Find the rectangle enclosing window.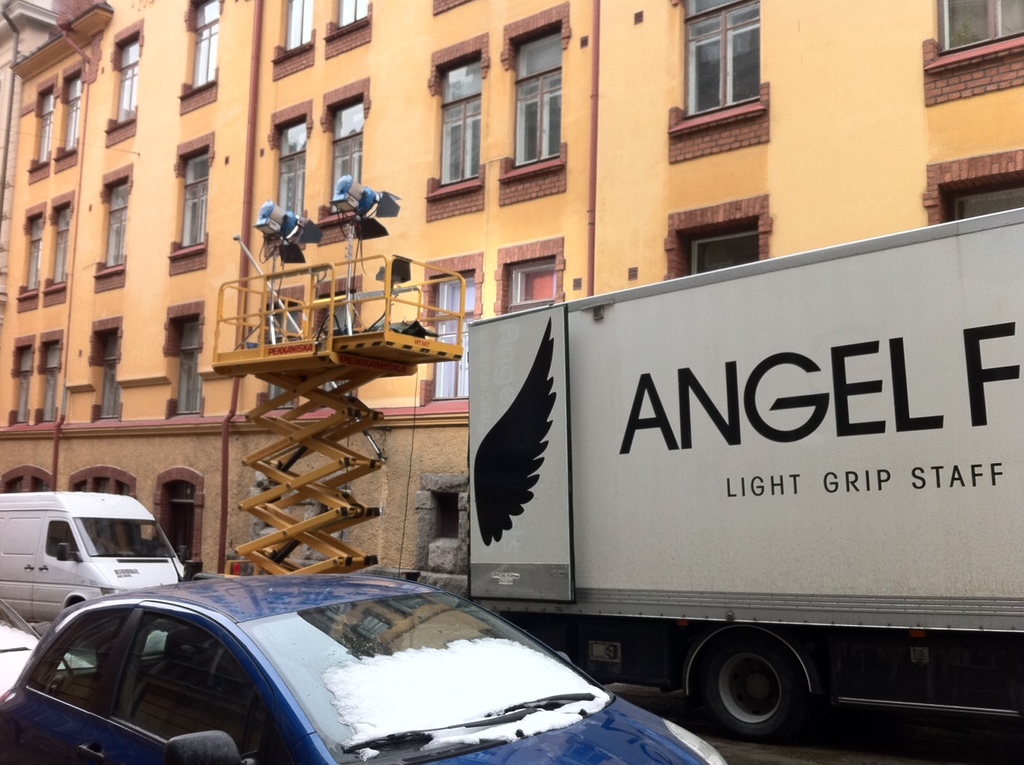
[508, 17, 563, 168].
